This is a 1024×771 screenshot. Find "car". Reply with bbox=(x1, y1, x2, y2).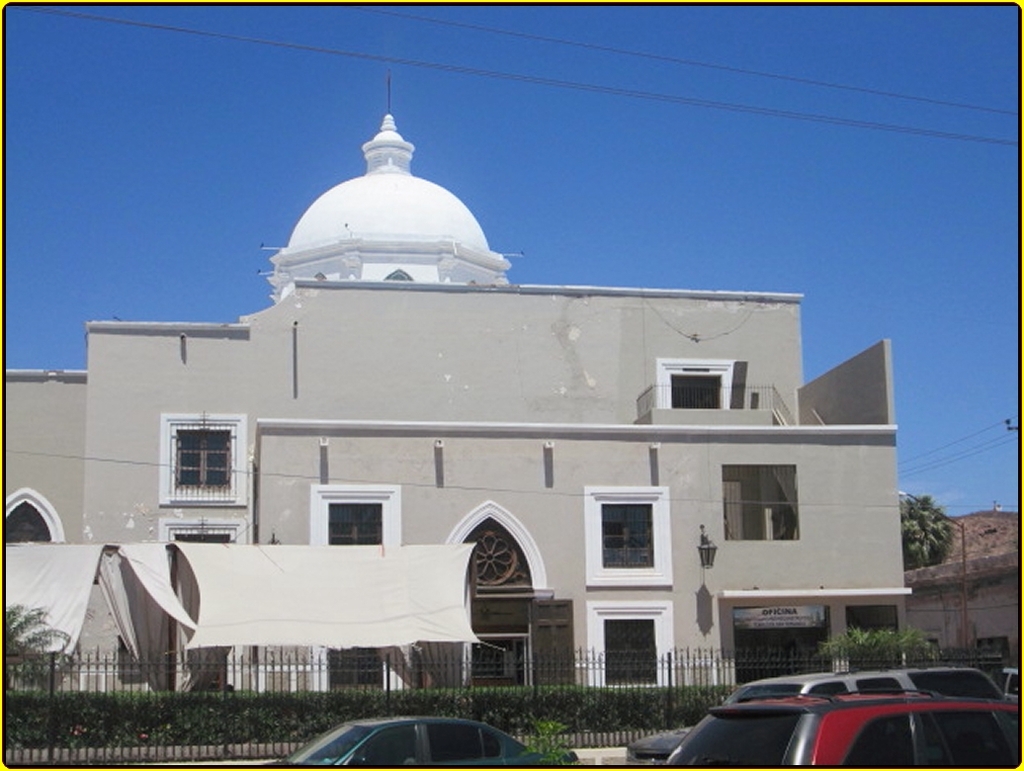
bbox=(666, 685, 1023, 770).
